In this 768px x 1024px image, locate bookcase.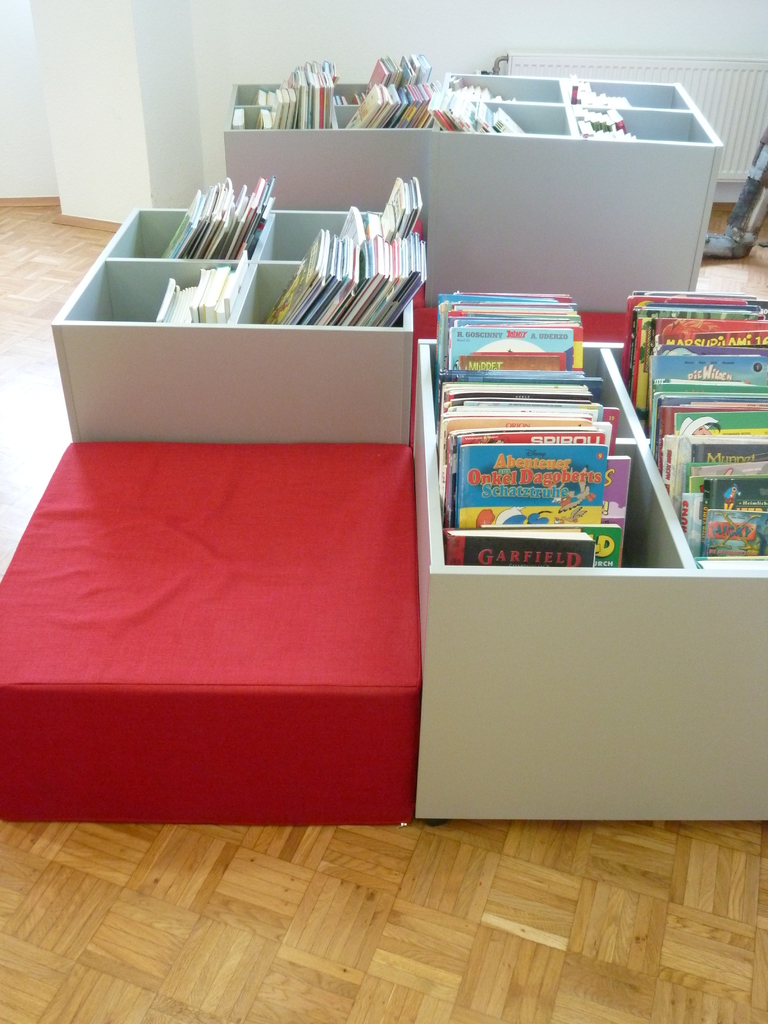
Bounding box: [412, 292, 767, 821].
